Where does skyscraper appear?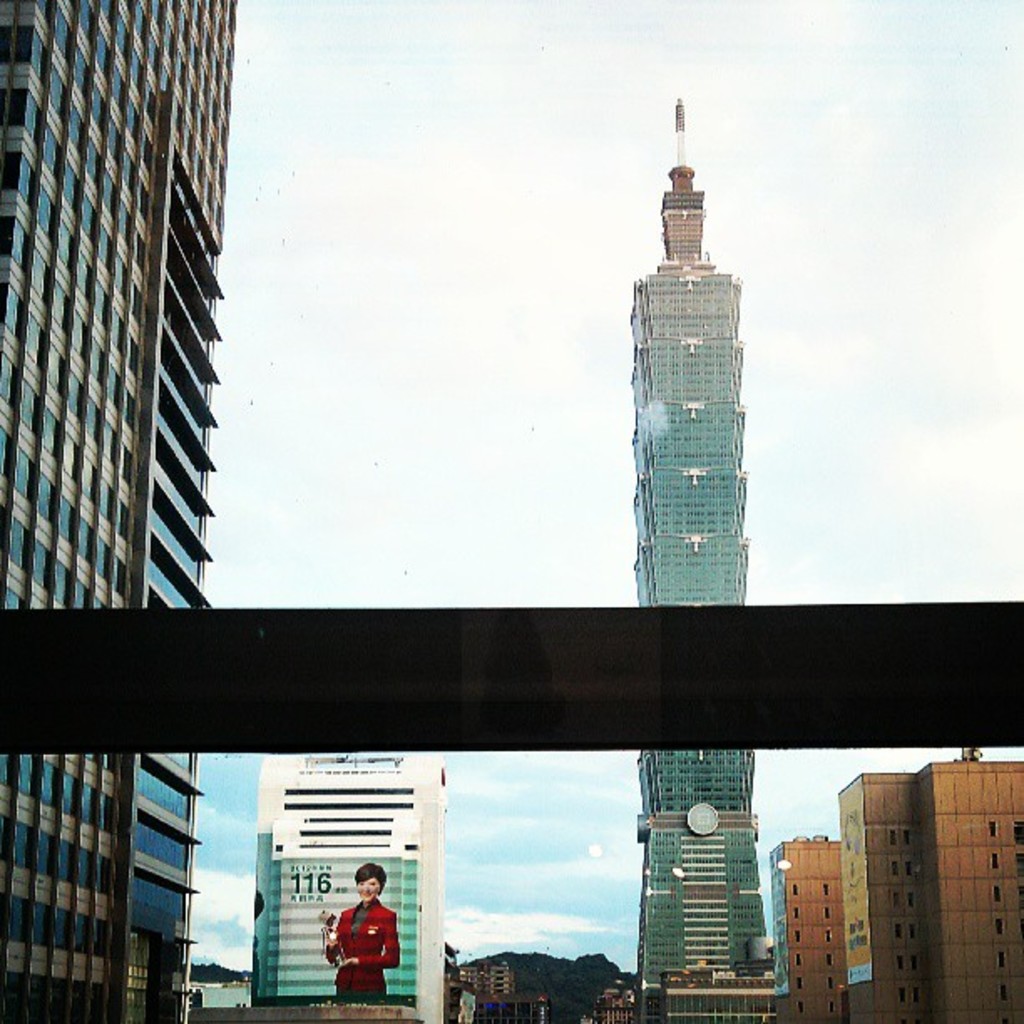
Appears at 761:832:852:1022.
